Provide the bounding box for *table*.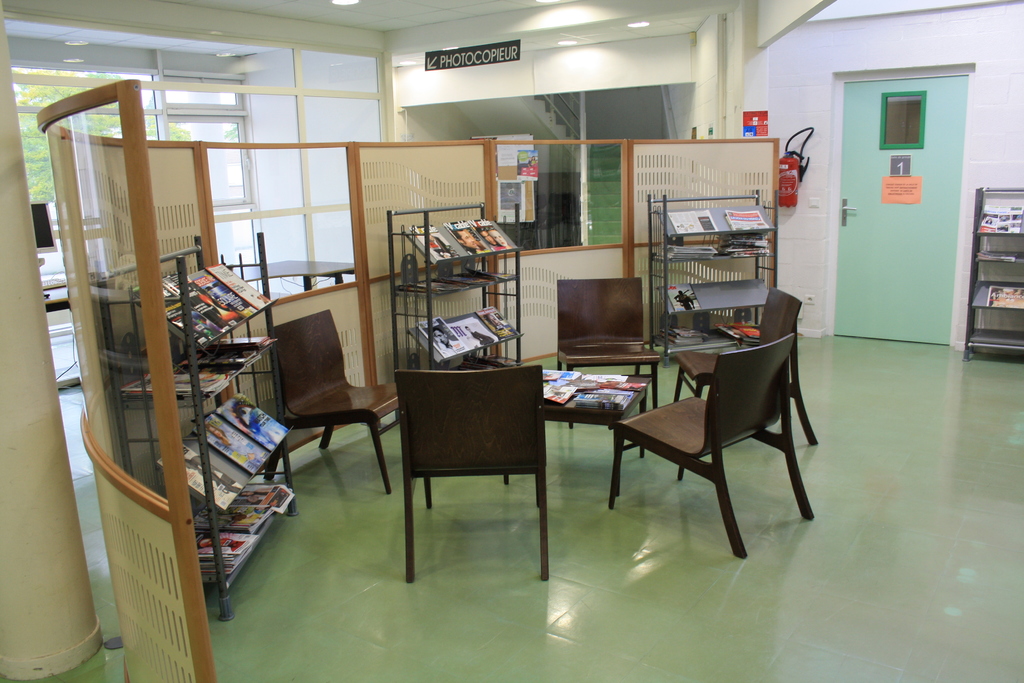
bbox=(470, 358, 655, 495).
